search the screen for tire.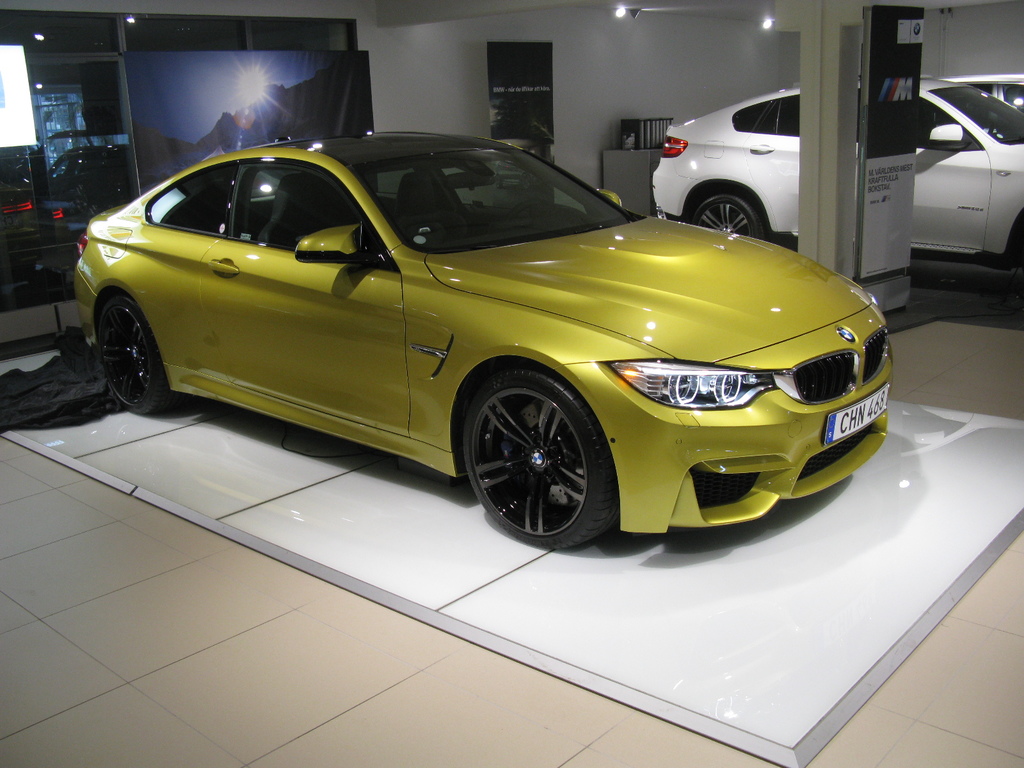
Found at region(89, 294, 187, 419).
